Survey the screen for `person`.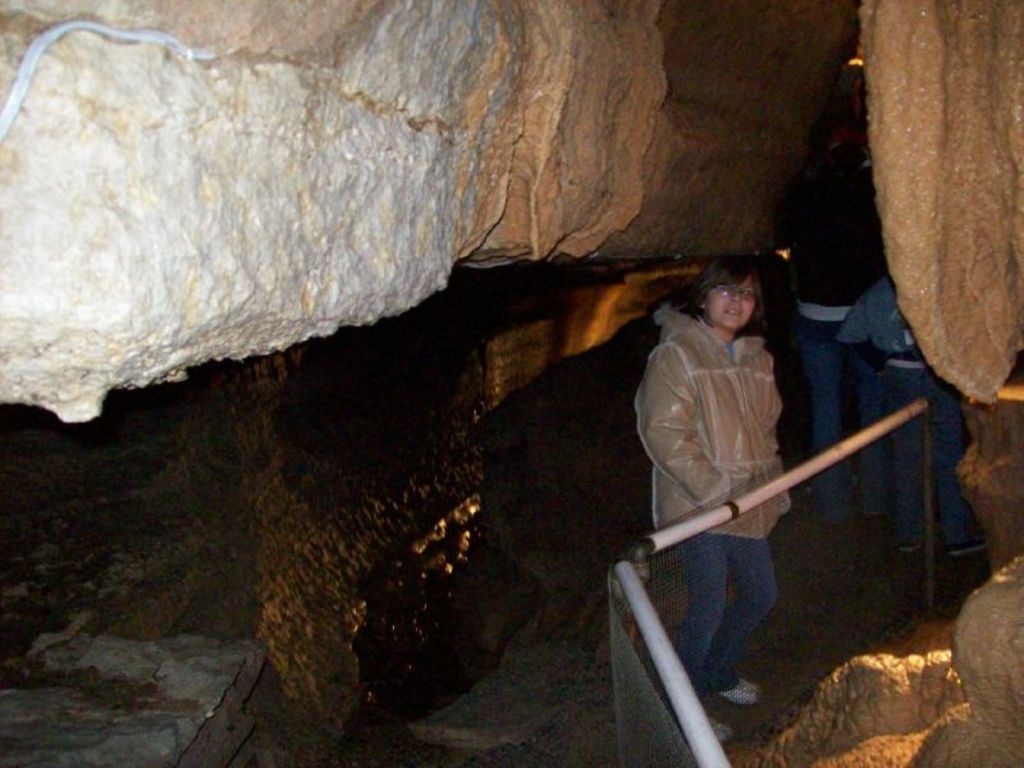
Survey found: 822 274 951 571.
